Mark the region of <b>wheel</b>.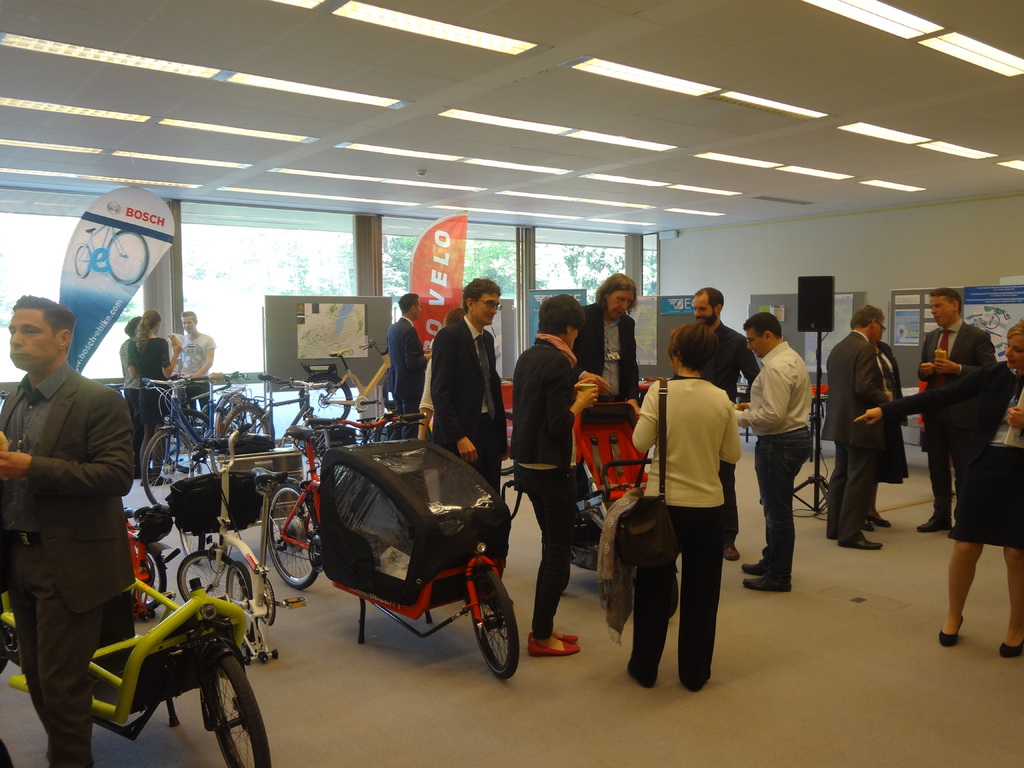
Region: (x1=74, y1=244, x2=91, y2=278).
